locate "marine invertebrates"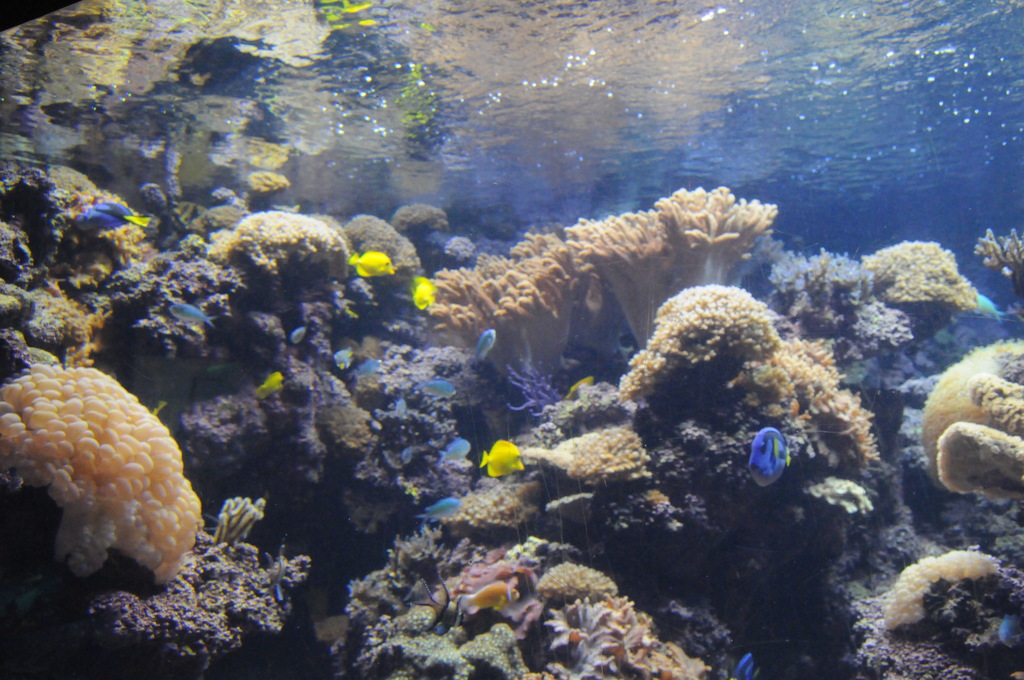
l=0, t=362, r=206, b=639
